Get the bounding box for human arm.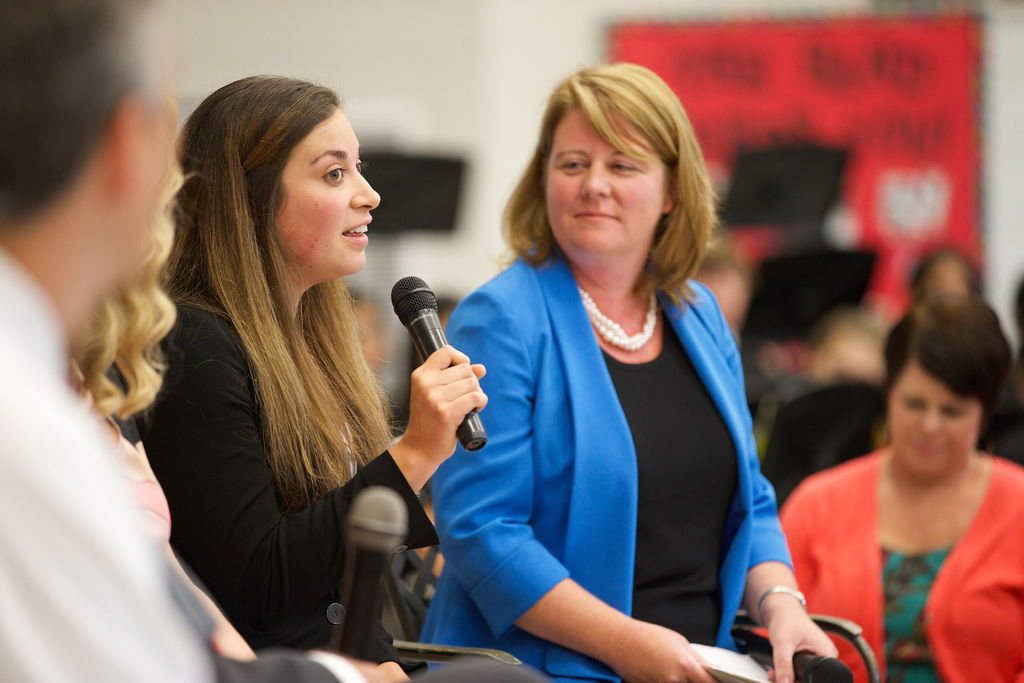
0 363 428 682.
